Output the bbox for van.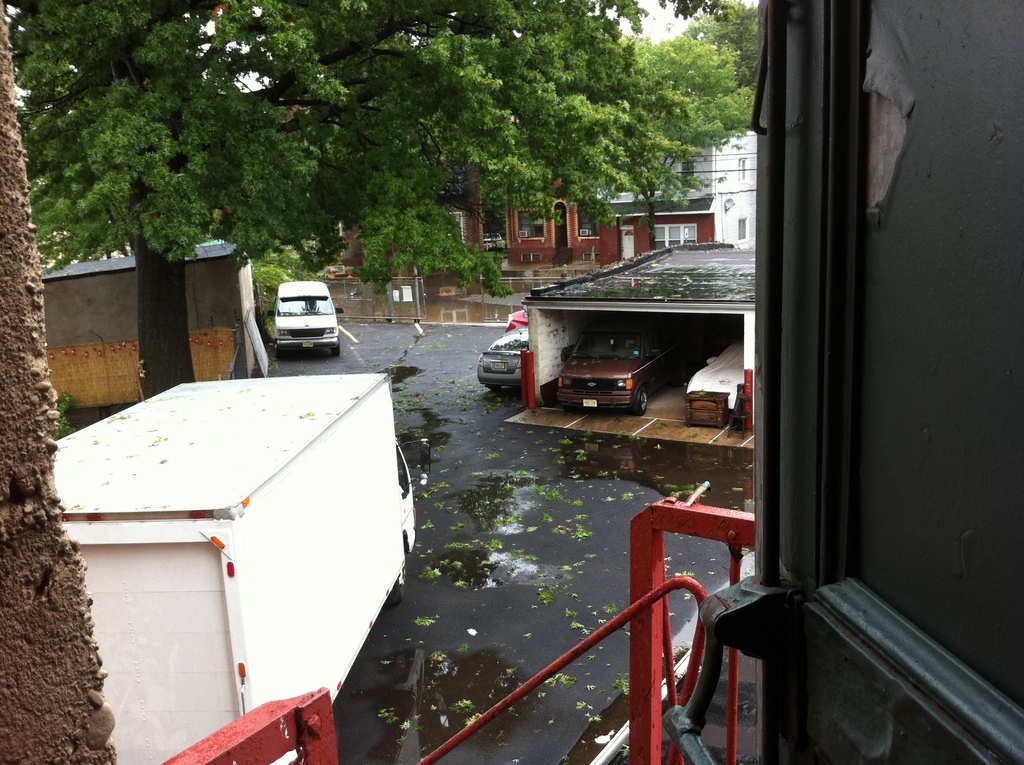
l=553, t=319, r=698, b=416.
